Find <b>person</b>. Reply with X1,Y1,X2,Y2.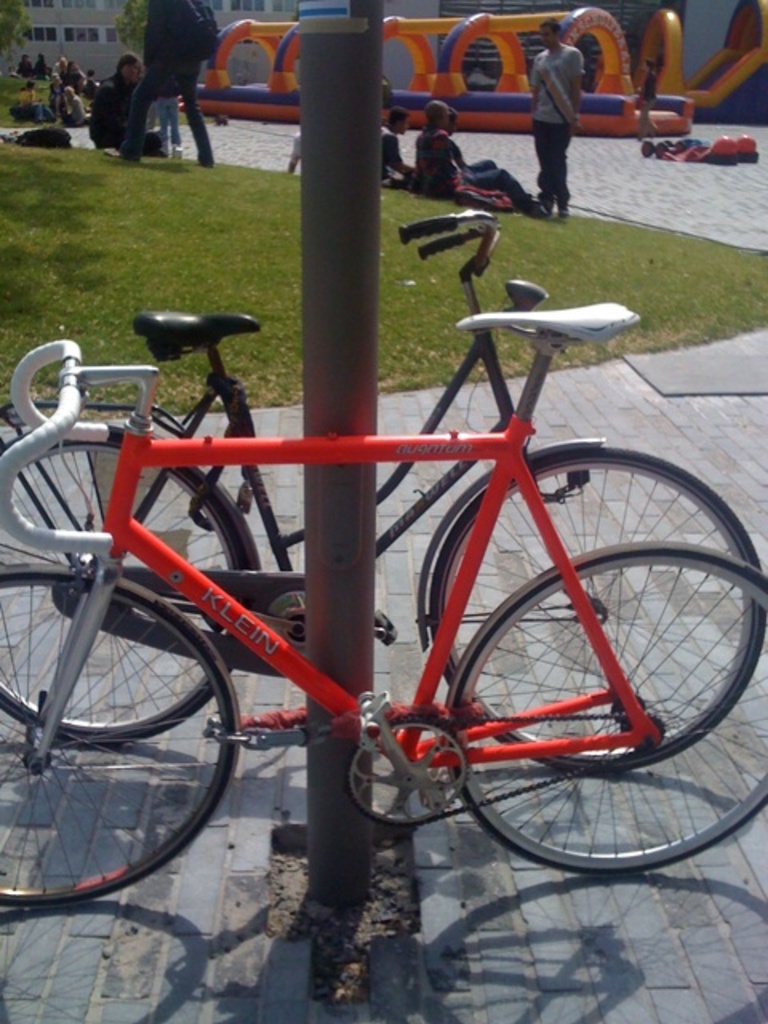
411,93,547,213.
